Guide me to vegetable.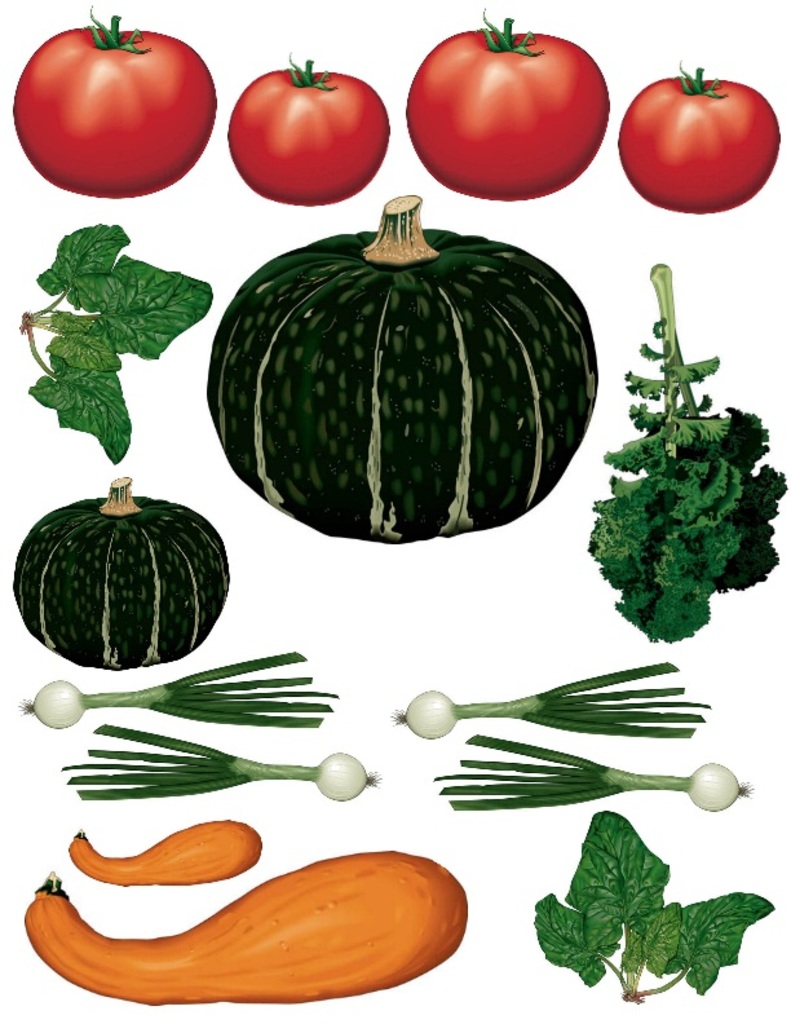
Guidance: x1=390, y1=659, x2=710, y2=740.
